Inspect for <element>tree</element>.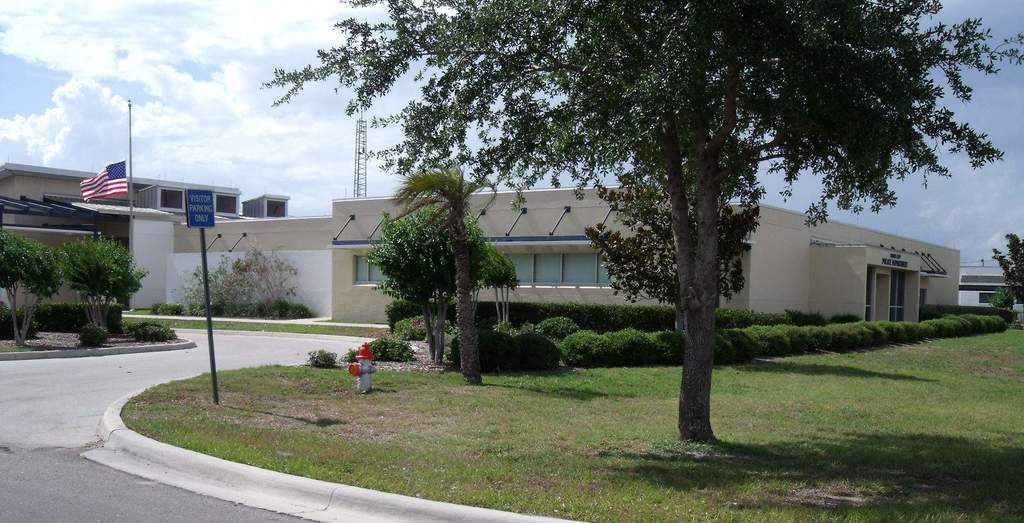
Inspection: bbox=(374, 207, 517, 358).
